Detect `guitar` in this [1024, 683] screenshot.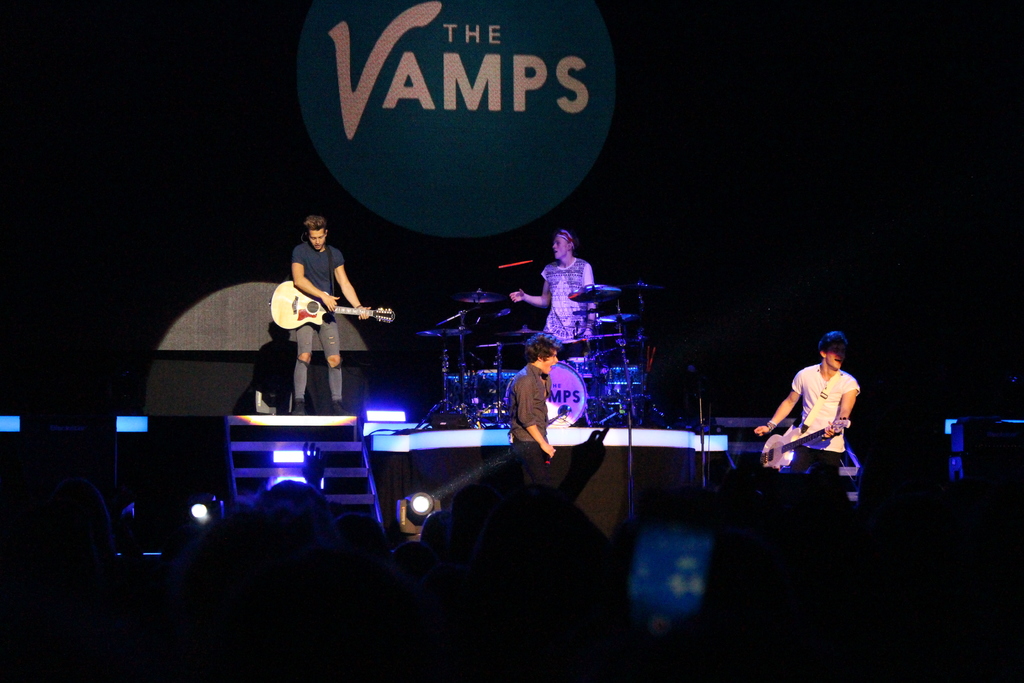
Detection: (757, 415, 856, 470).
